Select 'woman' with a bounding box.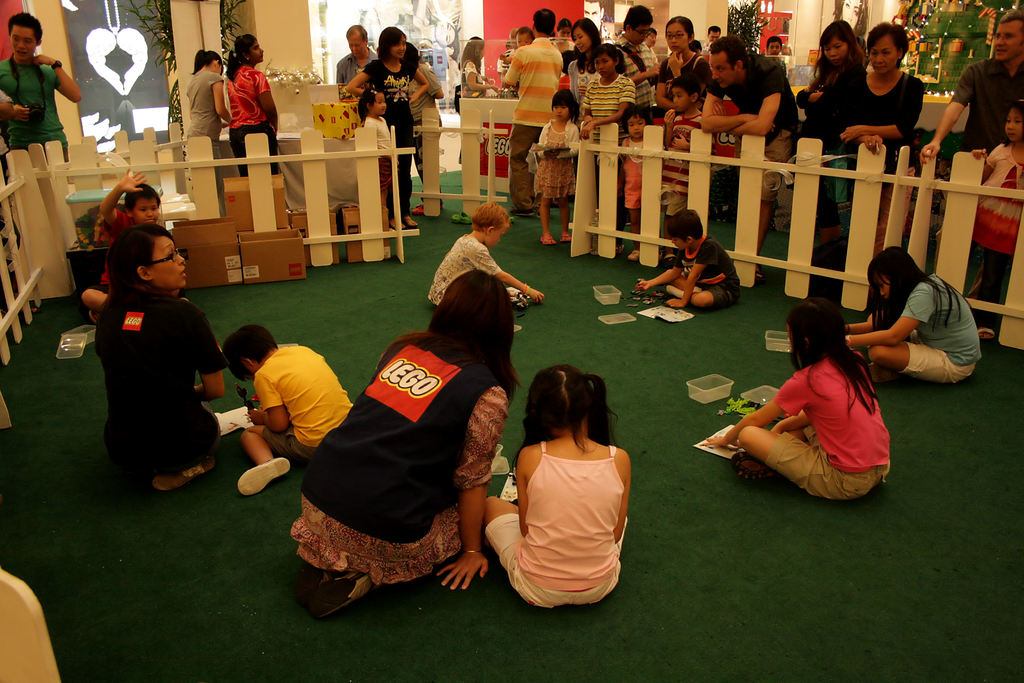
select_region(655, 13, 705, 104).
